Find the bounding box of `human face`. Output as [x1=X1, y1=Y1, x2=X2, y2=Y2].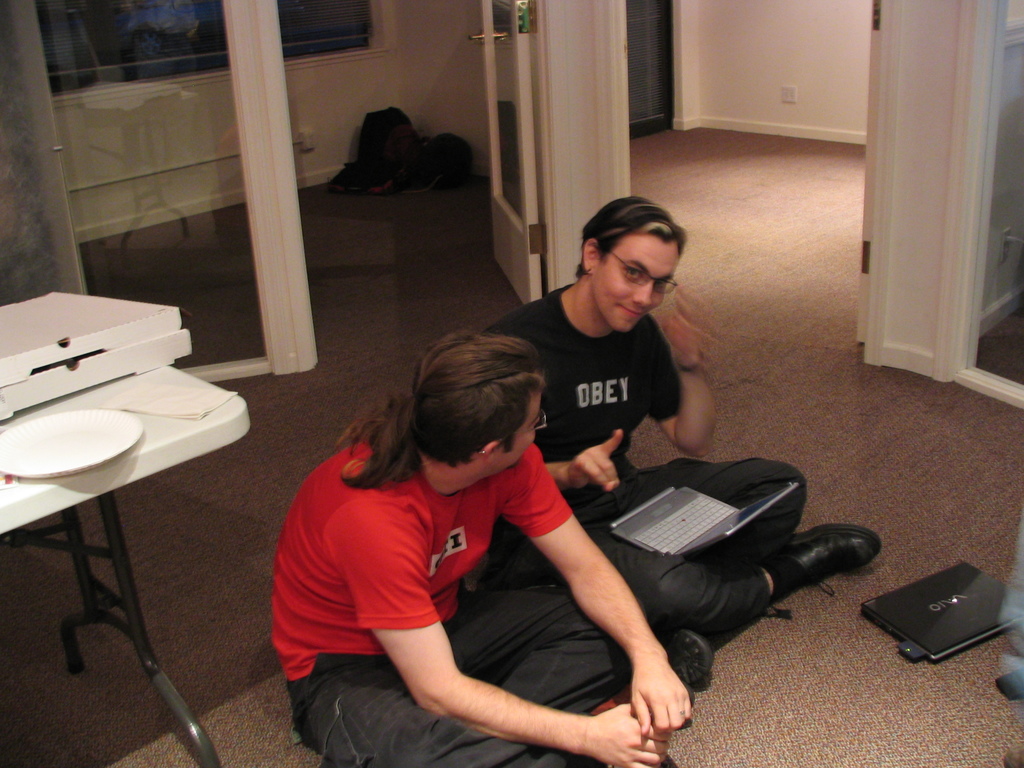
[x1=598, y1=241, x2=680, y2=331].
